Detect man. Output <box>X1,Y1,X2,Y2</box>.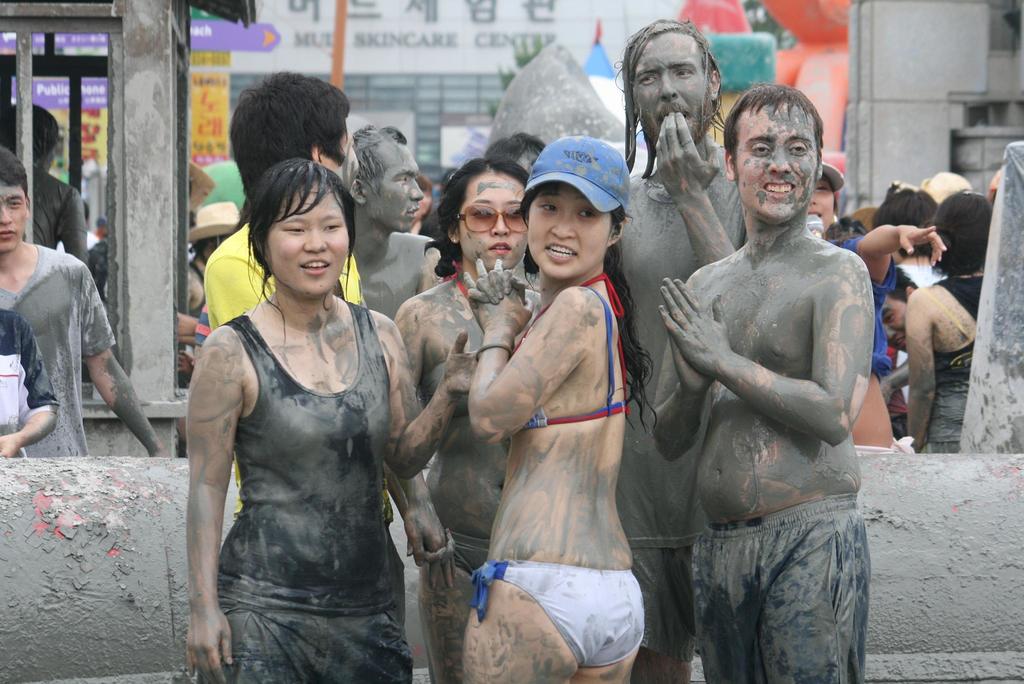
<box>207,66,365,331</box>.
